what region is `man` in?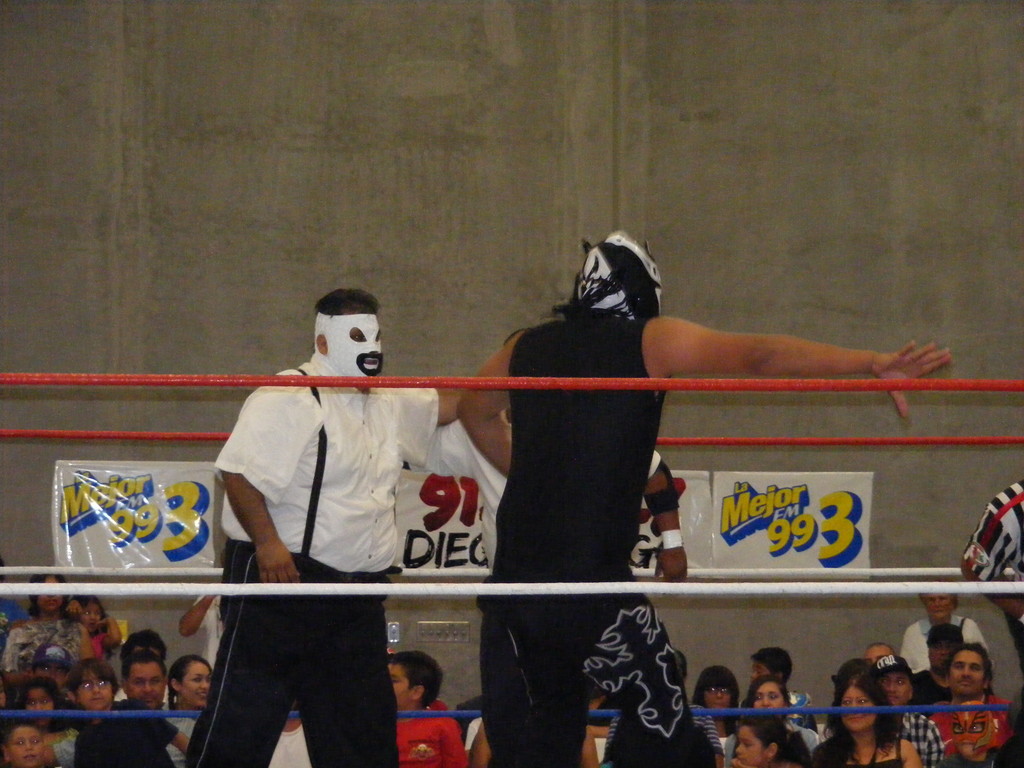
(left=871, top=655, right=943, bottom=765).
